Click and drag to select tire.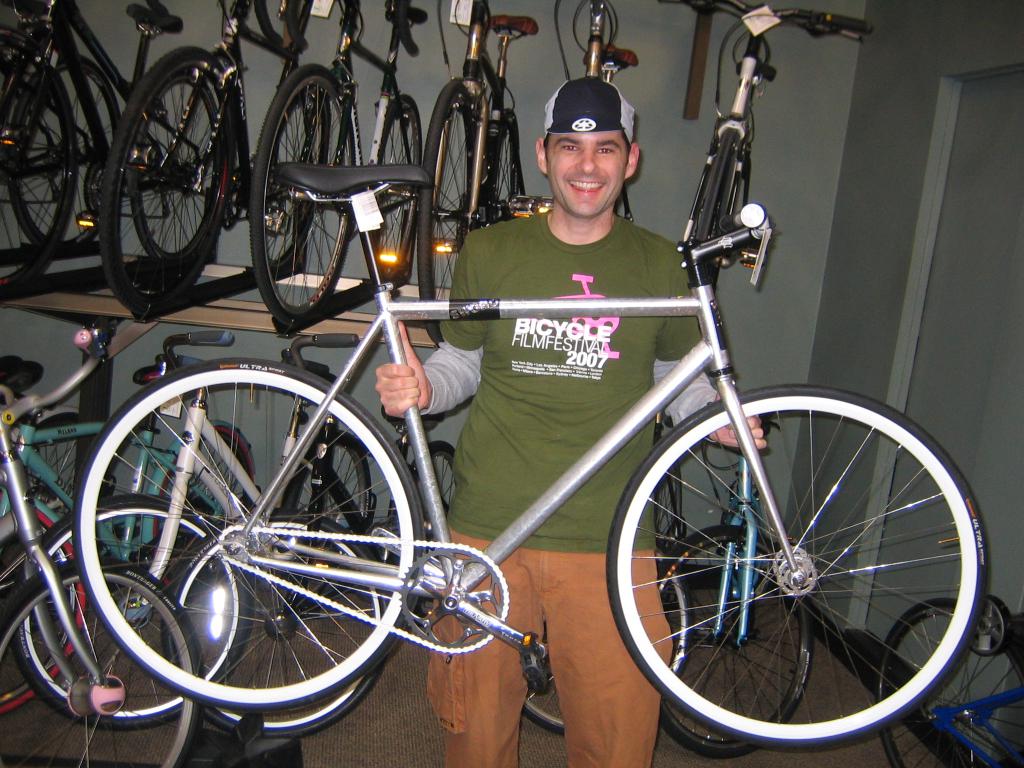
Selection: bbox=[364, 89, 428, 276].
